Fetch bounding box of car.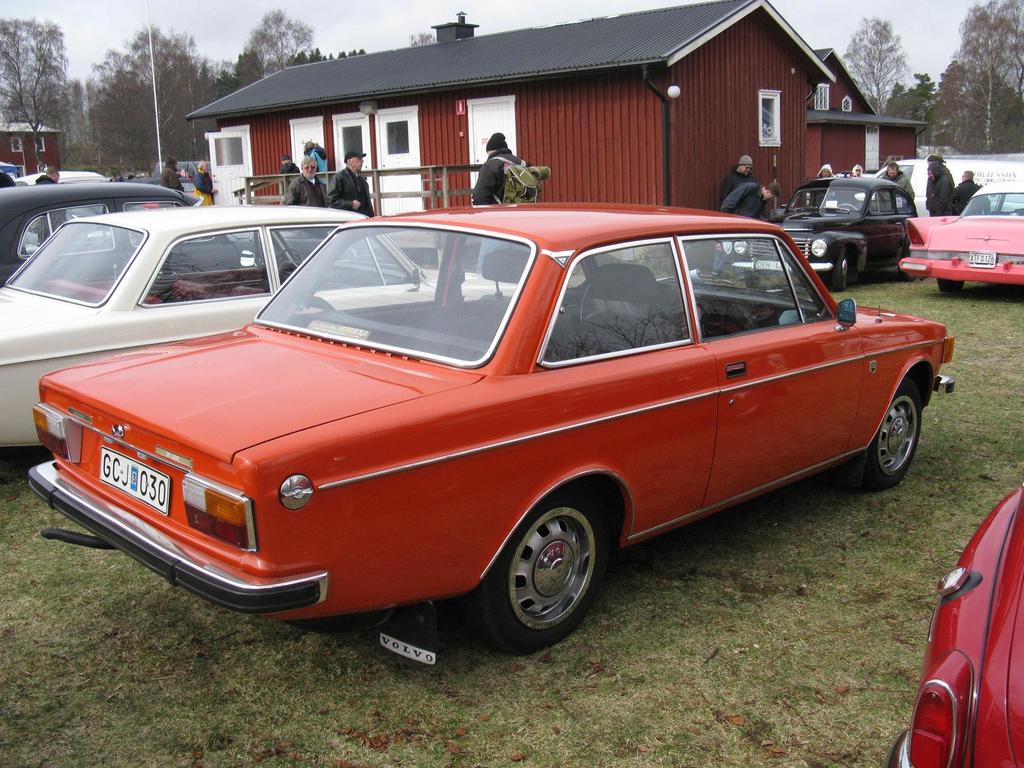
Bbox: 0:182:204:291.
